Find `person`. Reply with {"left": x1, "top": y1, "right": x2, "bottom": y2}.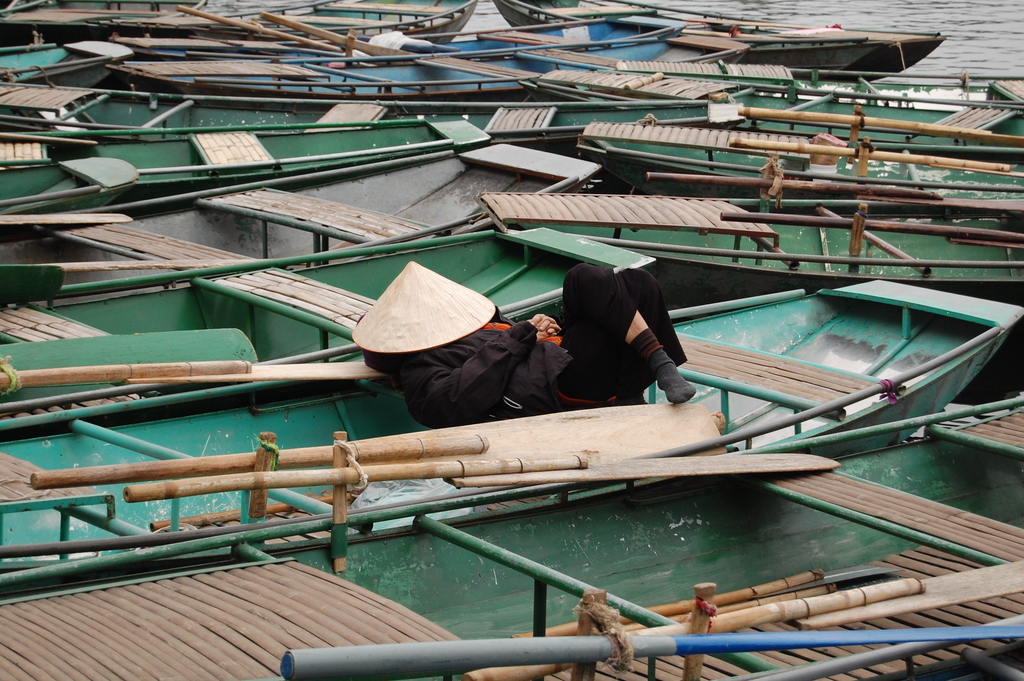
{"left": 417, "top": 250, "right": 694, "bottom": 438}.
